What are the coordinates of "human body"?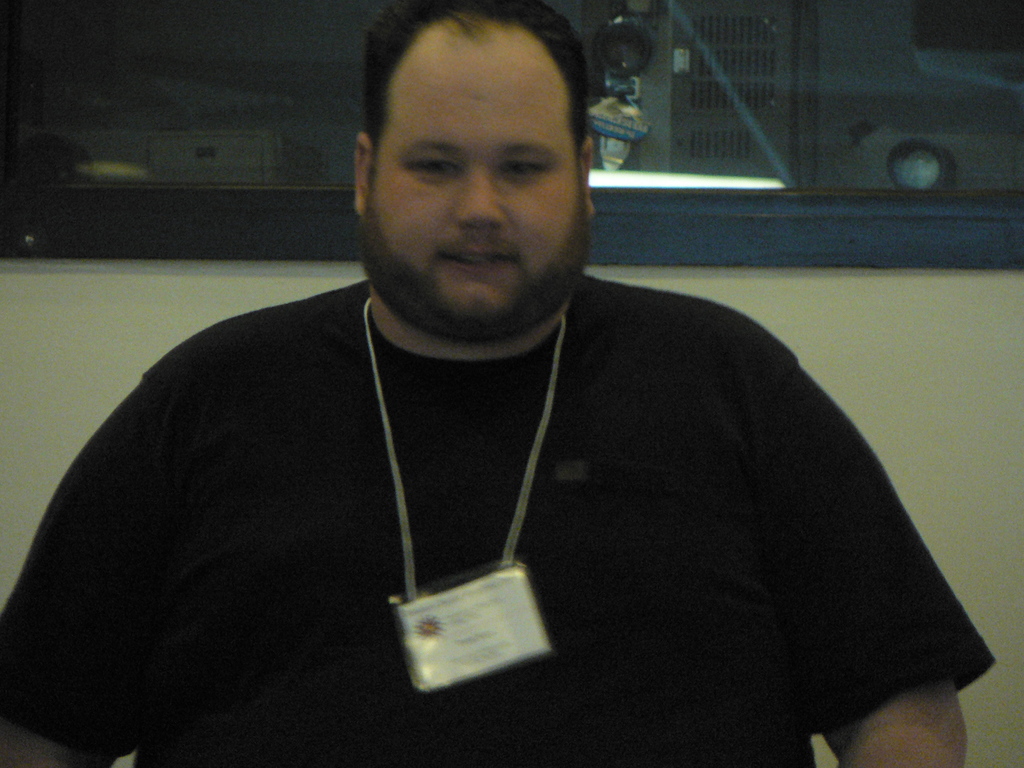
(left=76, top=88, right=986, bottom=755).
